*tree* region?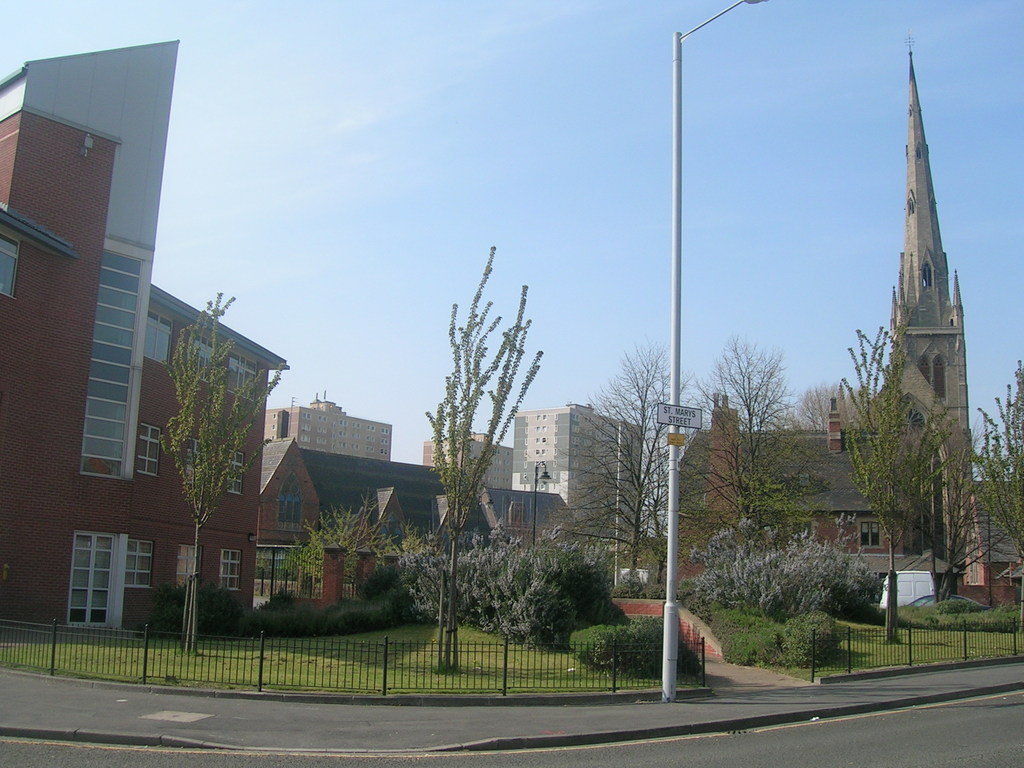
979/353/1023/559
